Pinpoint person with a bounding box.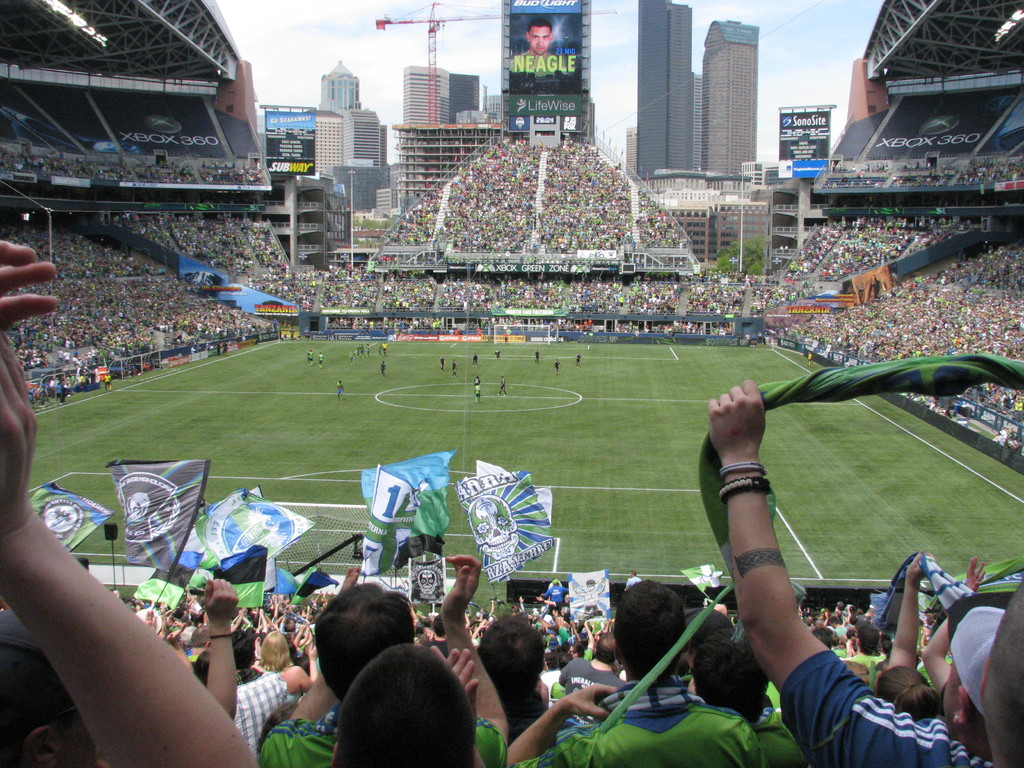
bbox=[306, 348, 319, 363].
